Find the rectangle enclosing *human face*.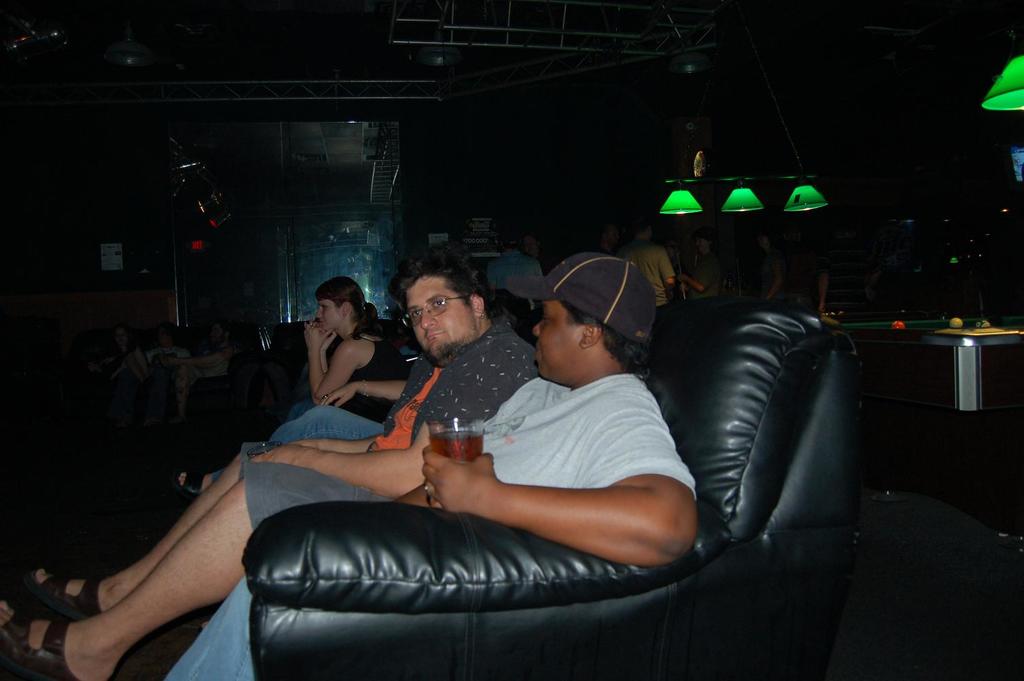
BBox(608, 226, 618, 243).
